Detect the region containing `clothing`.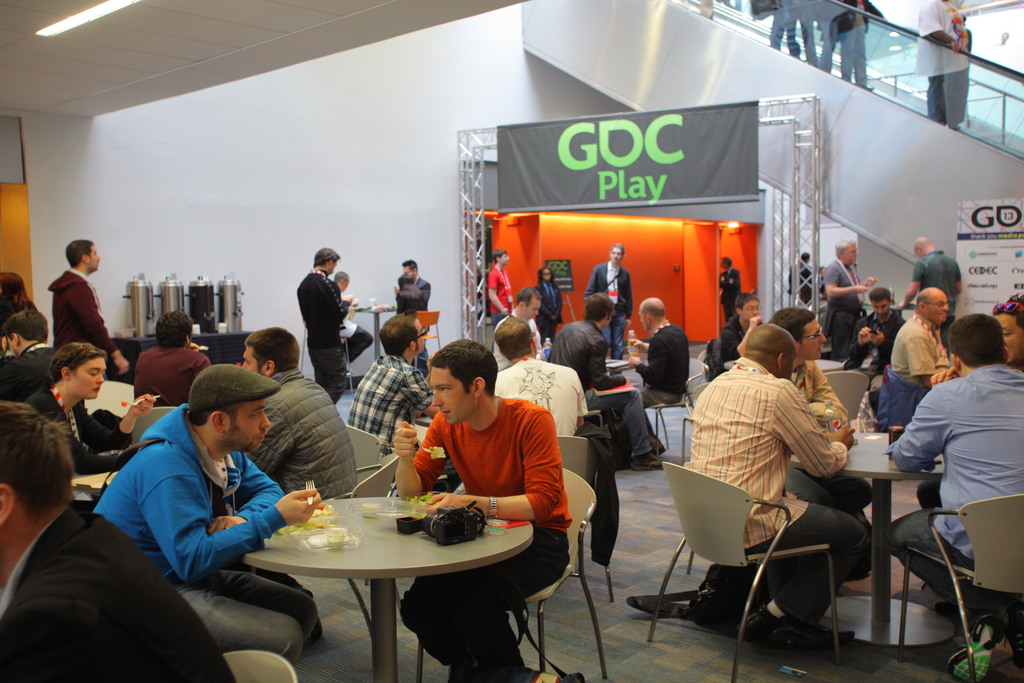
pyautogui.locateOnScreen(682, 359, 836, 539).
